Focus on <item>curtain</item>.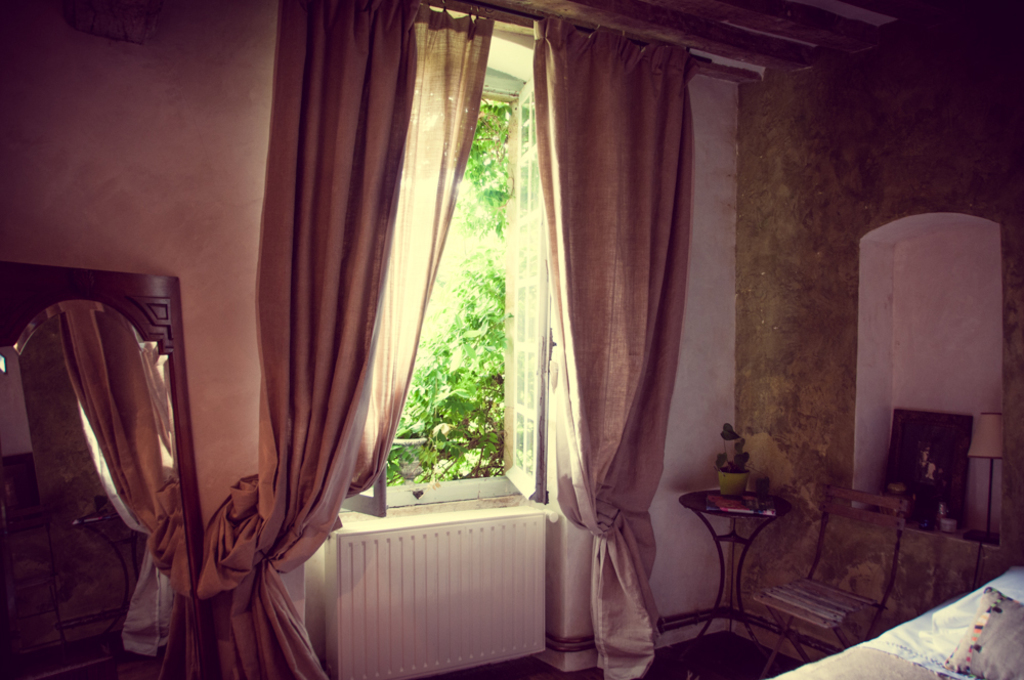
Focused at (left=182, top=3, right=498, bottom=679).
